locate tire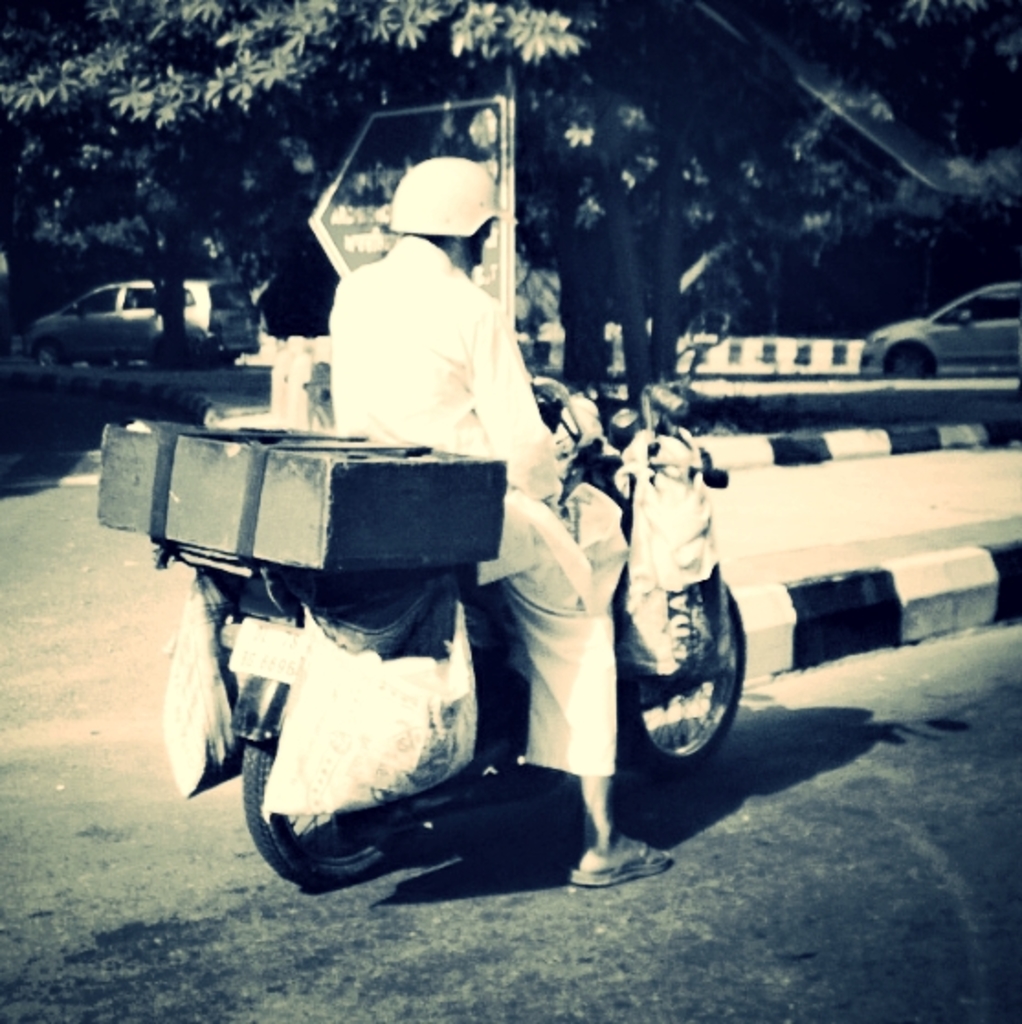
detection(154, 334, 211, 374)
